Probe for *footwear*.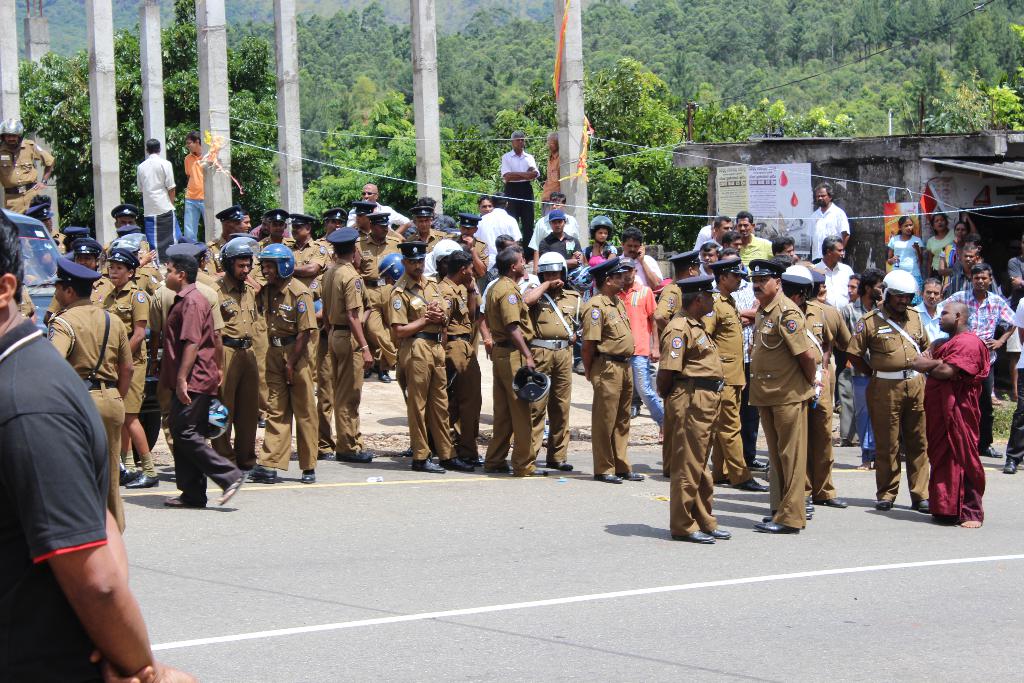
Probe result: box(415, 462, 445, 474).
